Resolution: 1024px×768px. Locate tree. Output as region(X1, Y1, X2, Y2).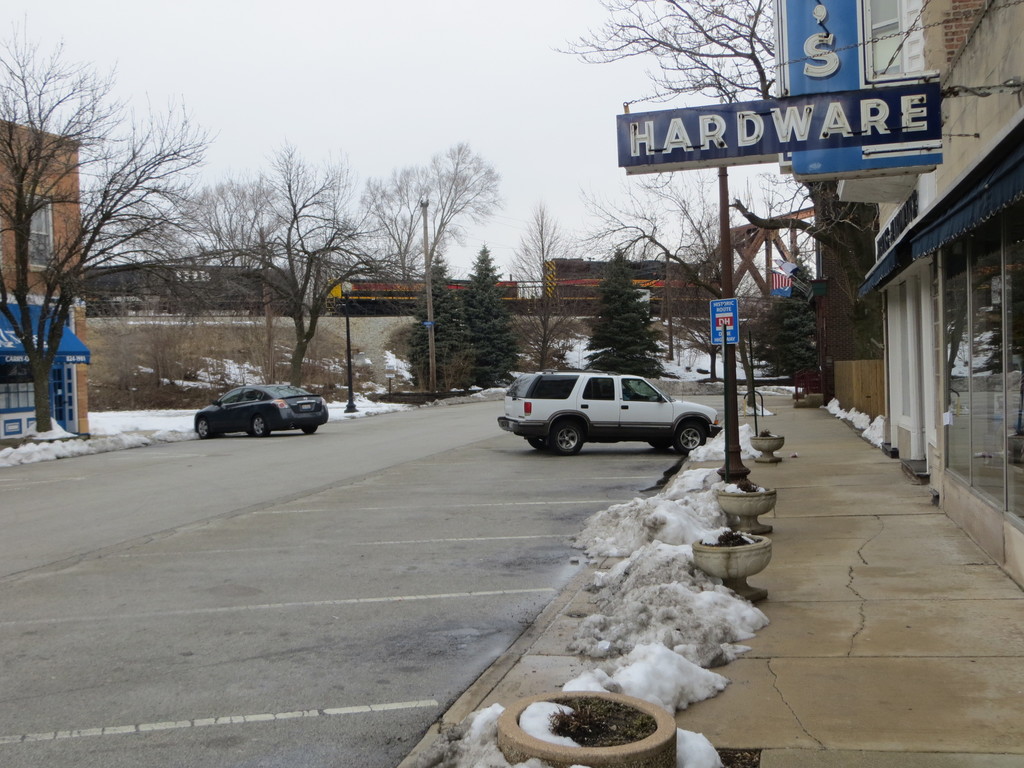
region(0, 10, 217, 434).
